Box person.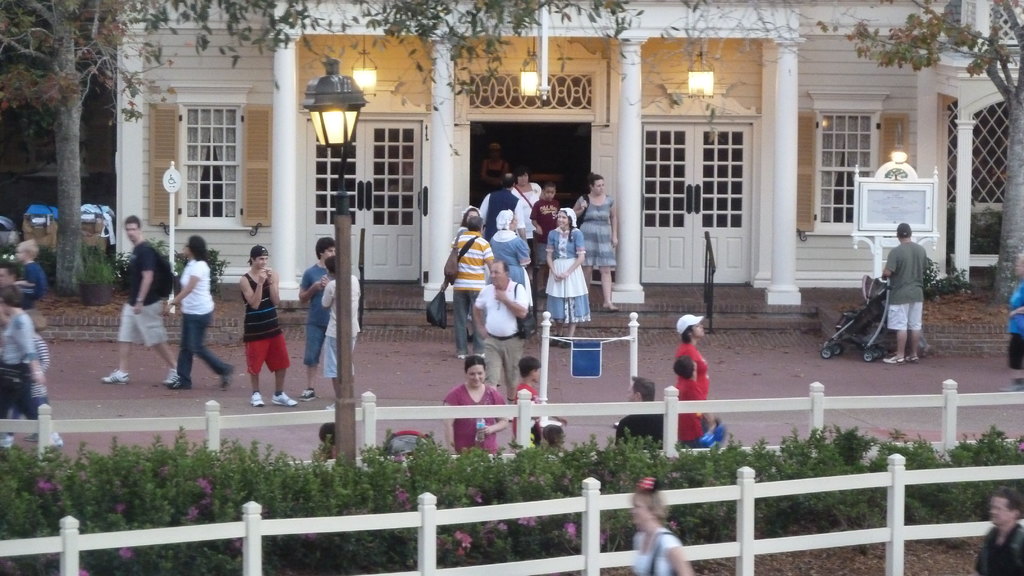
(237, 242, 294, 408).
